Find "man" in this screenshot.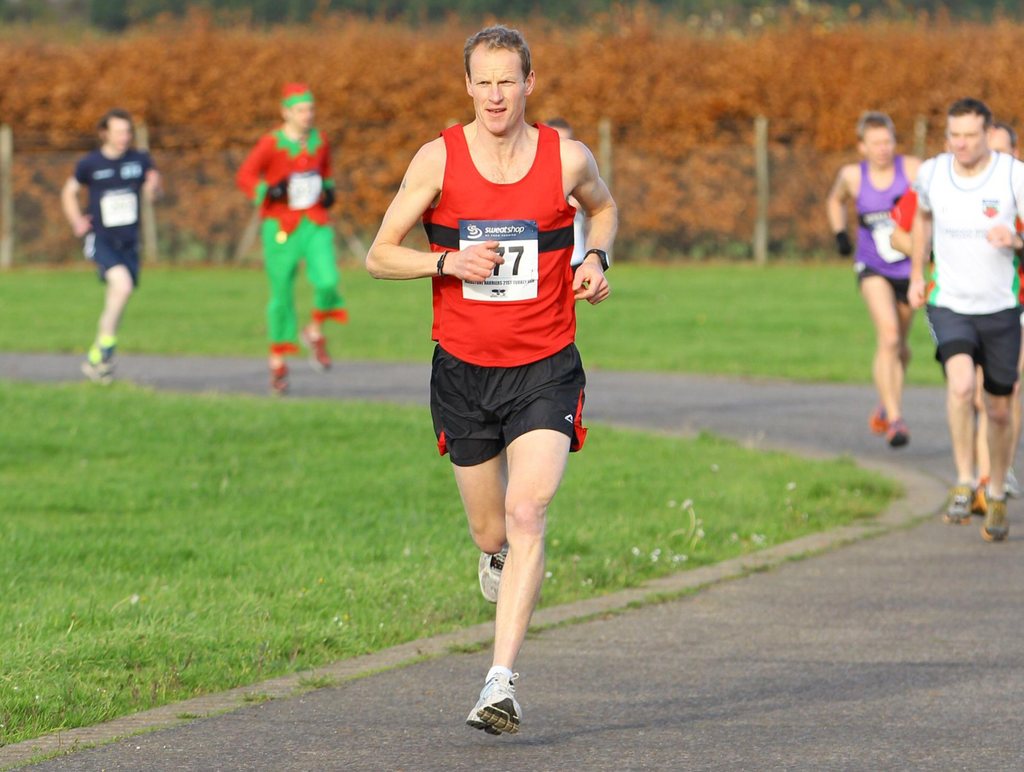
The bounding box for "man" is <region>237, 77, 339, 388</region>.
